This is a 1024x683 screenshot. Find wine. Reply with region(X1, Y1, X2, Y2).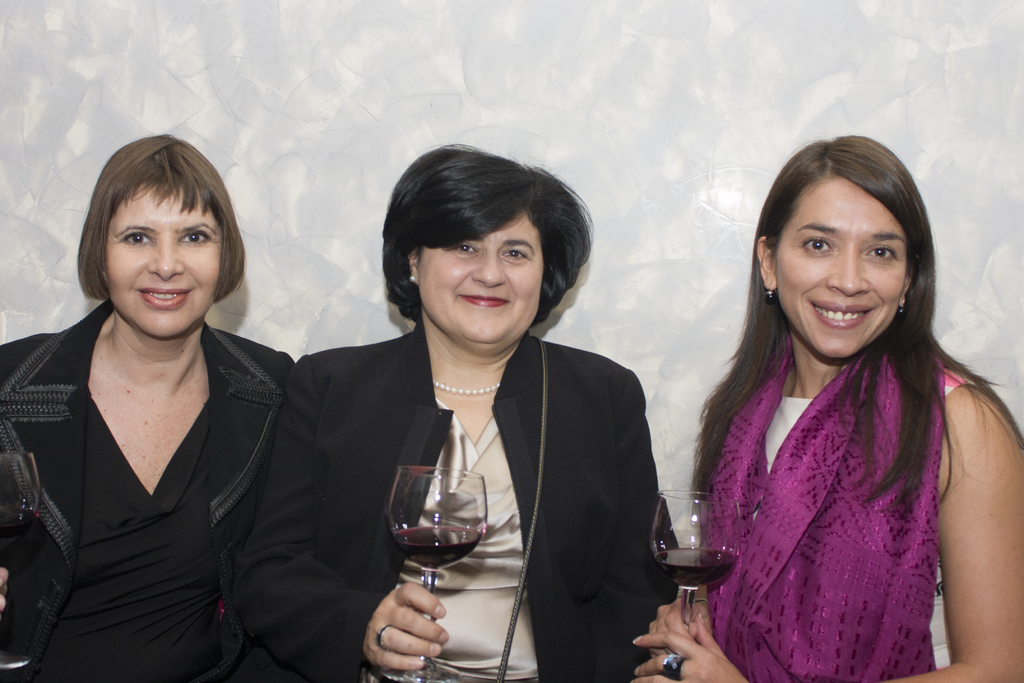
region(0, 502, 36, 541).
